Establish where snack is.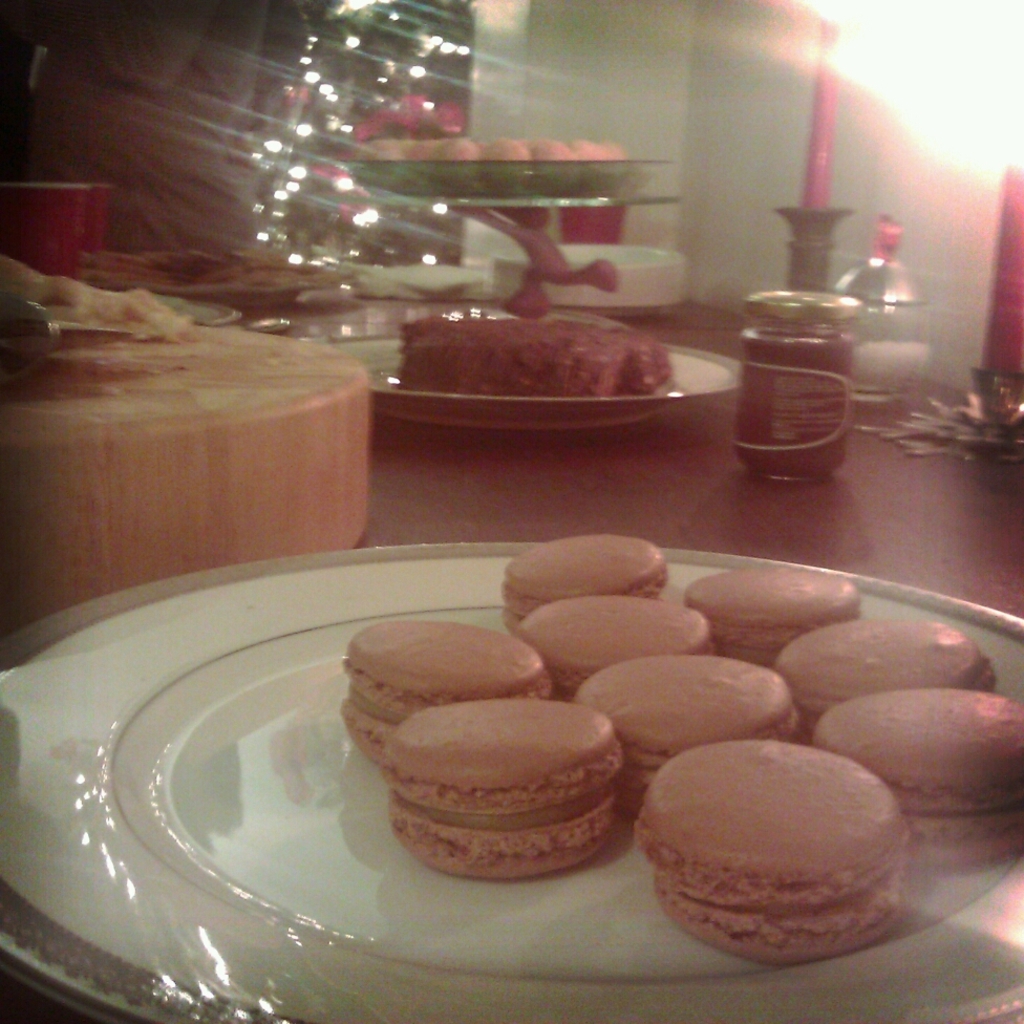
Established at [left=771, top=613, right=993, bottom=746].
